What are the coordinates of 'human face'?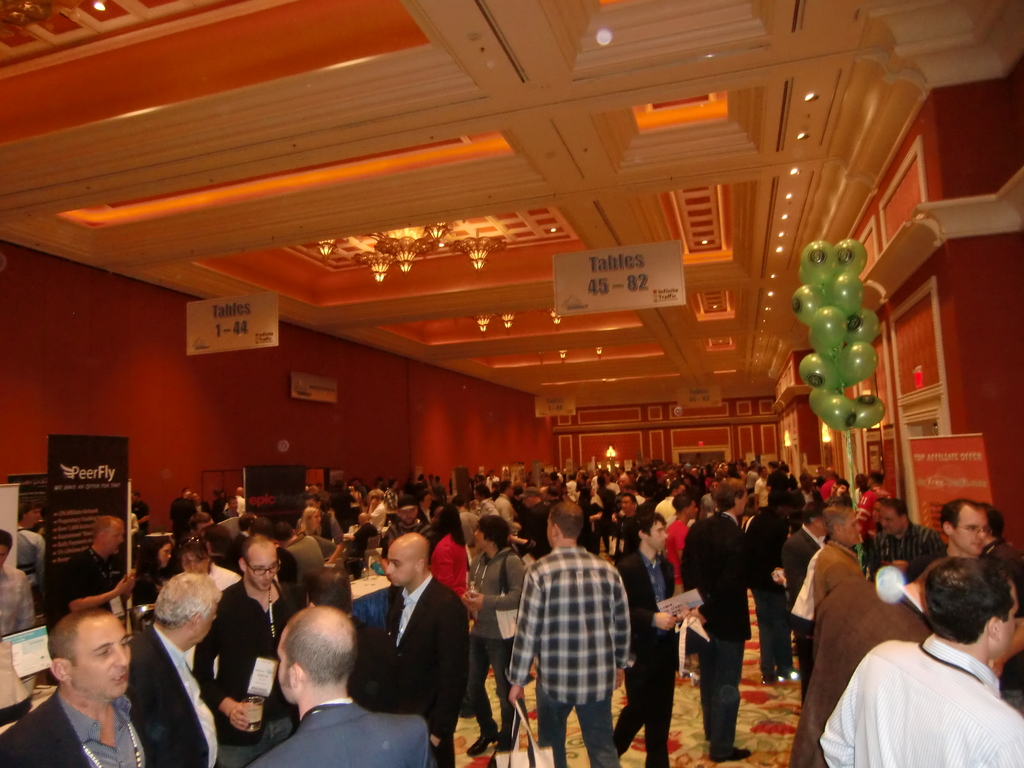
874:505:898:540.
